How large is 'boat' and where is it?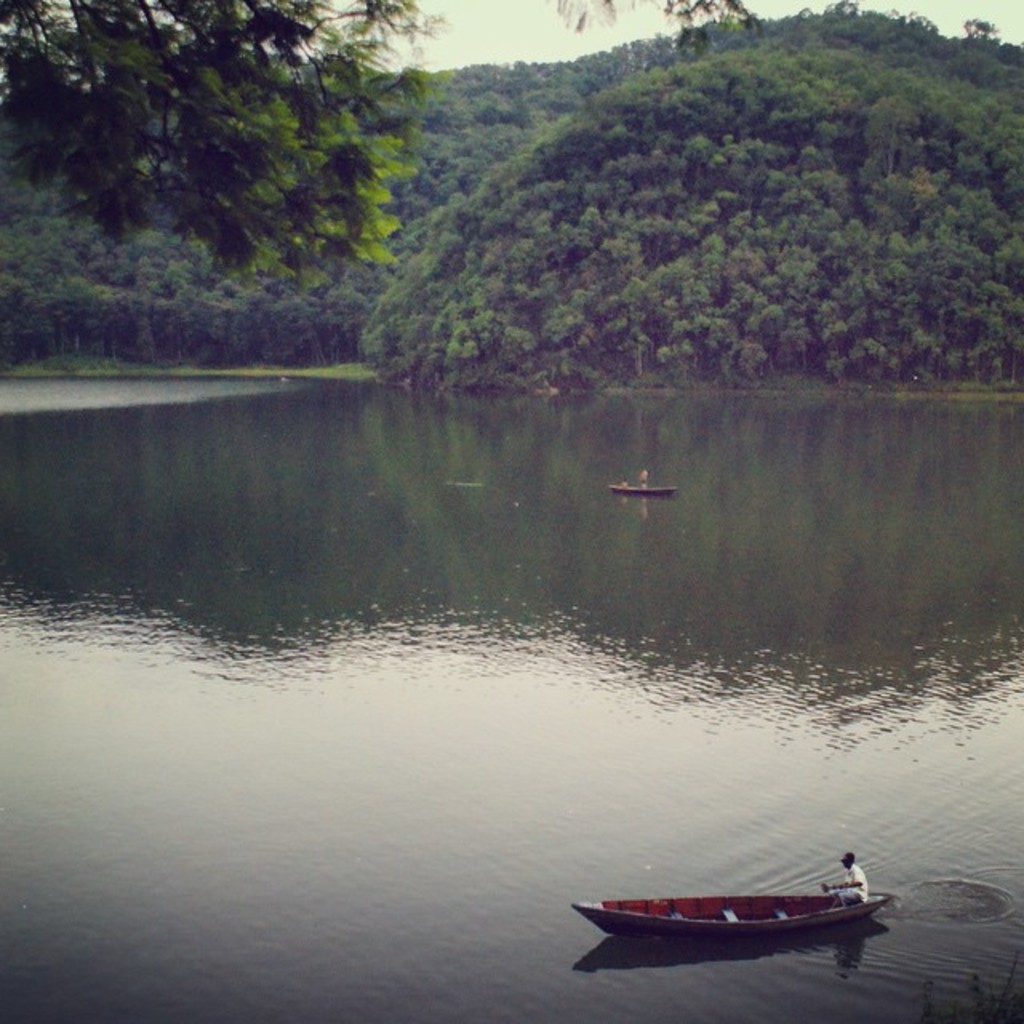
Bounding box: pyautogui.locateOnScreen(608, 482, 682, 498).
